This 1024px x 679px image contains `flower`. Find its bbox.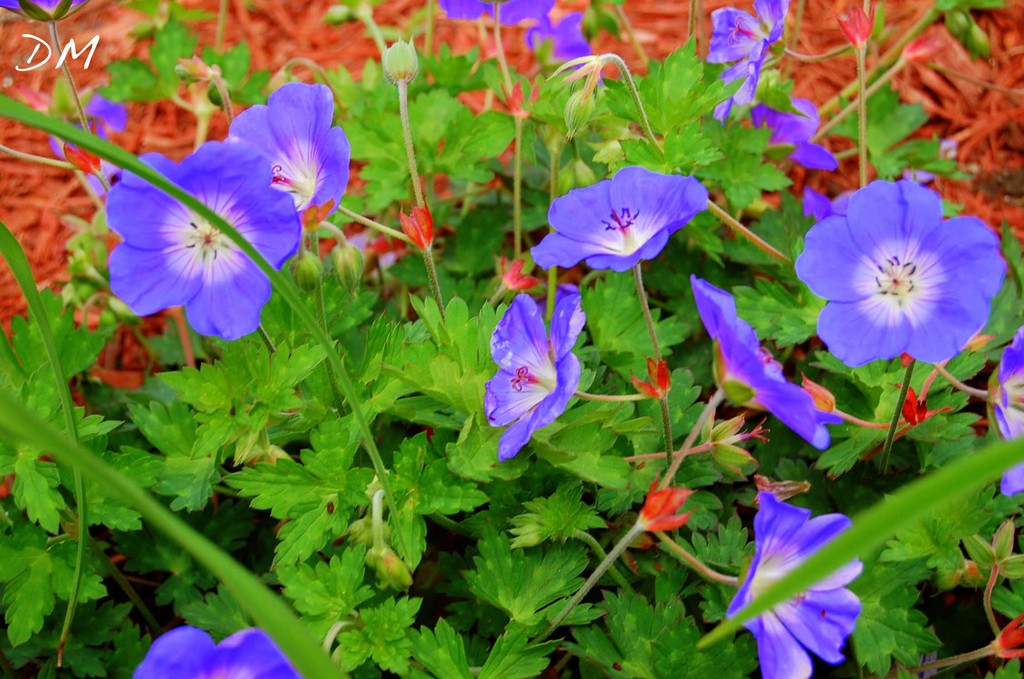
{"left": 799, "top": 177, "right": 1012, "bottom": 374}.
